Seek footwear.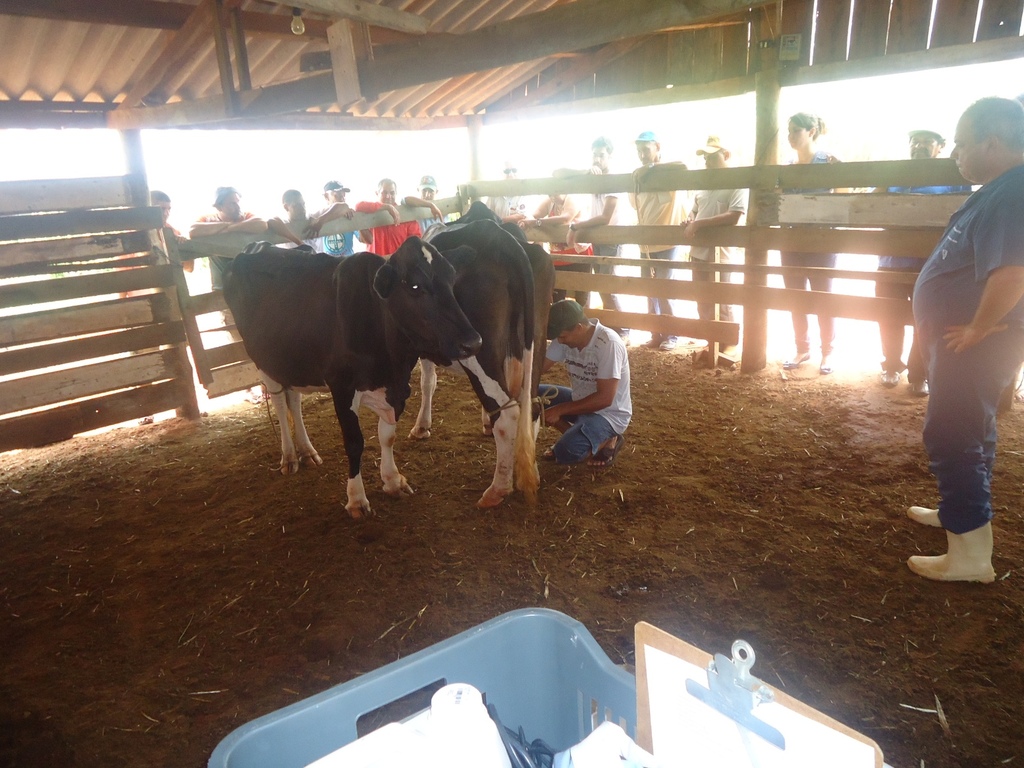
879 368 898 388.
